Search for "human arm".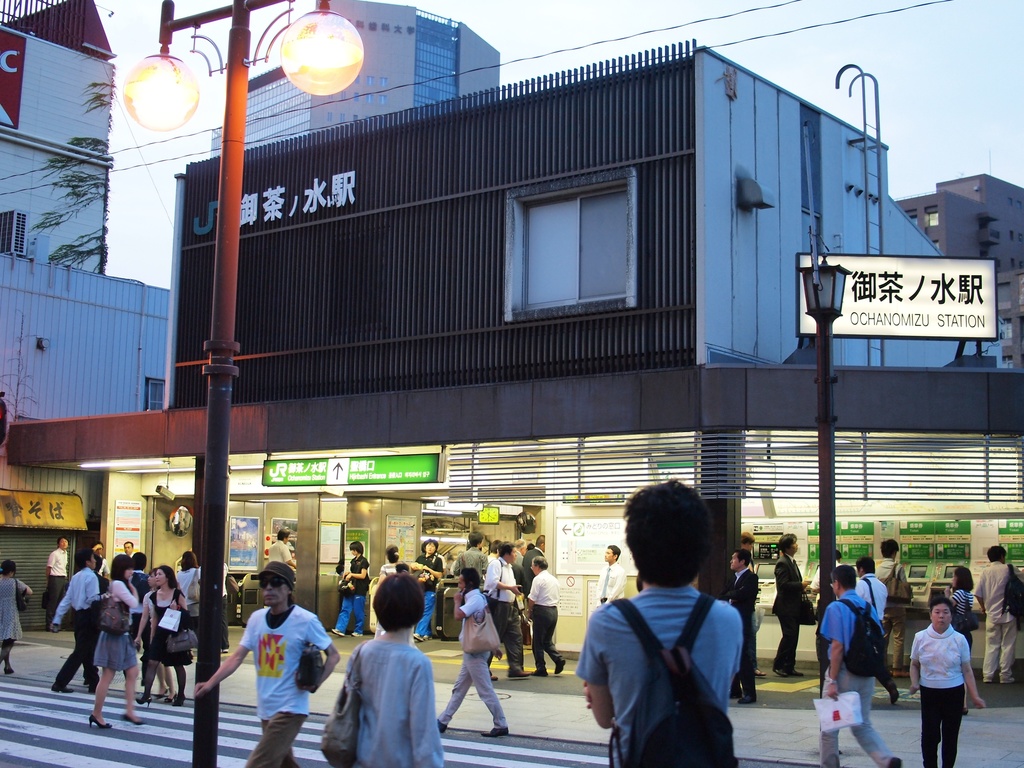
Found at (x1=526, y1=579, x2=541, y2=618).
